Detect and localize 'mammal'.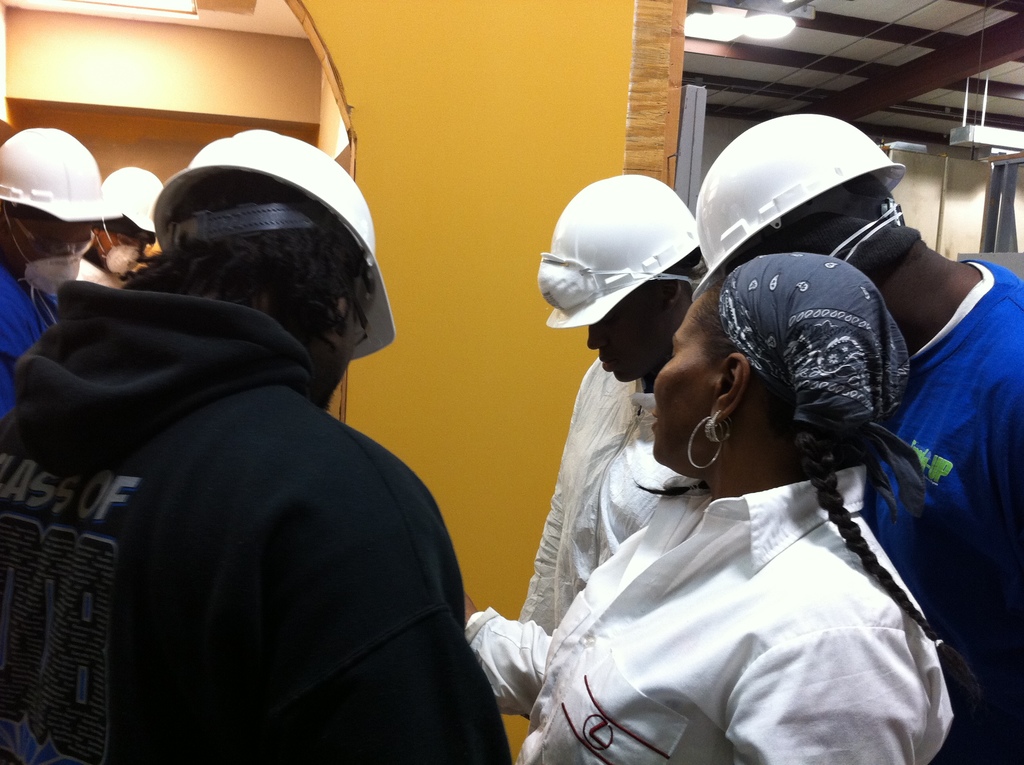
Localized at [0,127,127,447].
